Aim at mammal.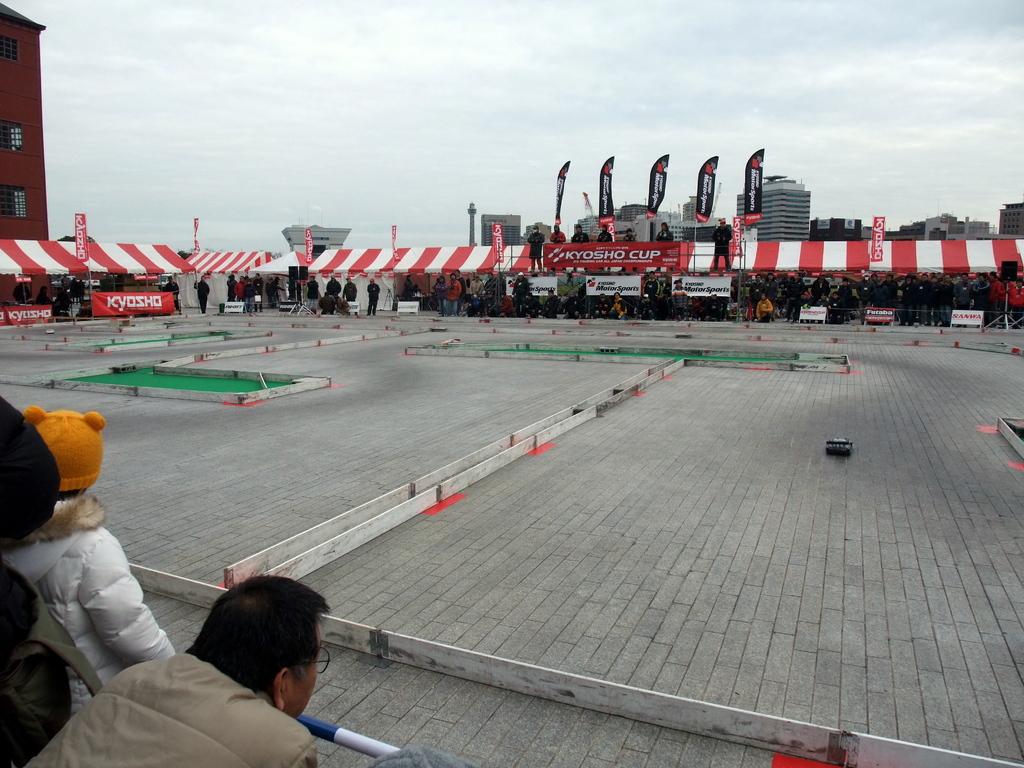
Aimed at <region>401, 273, 419, 302</region>.
